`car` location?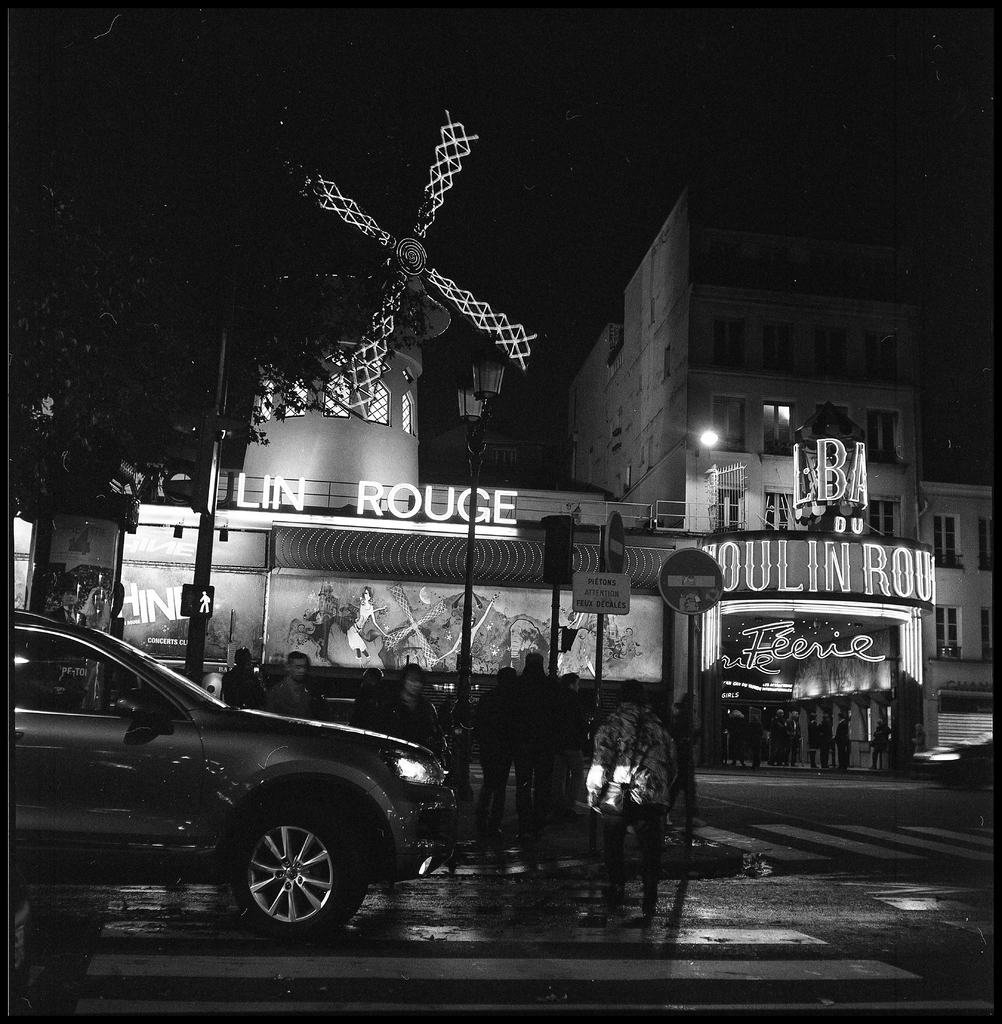
box=[13, 607, 459, 937]
